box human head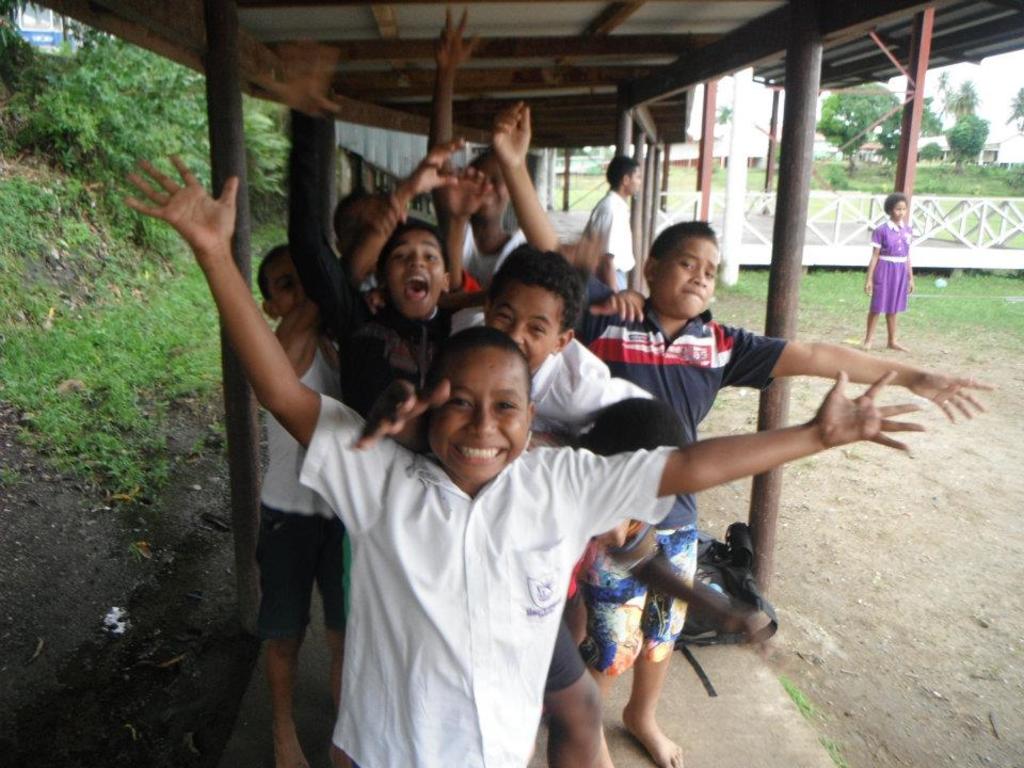
<box>607,154,646,193</box>
